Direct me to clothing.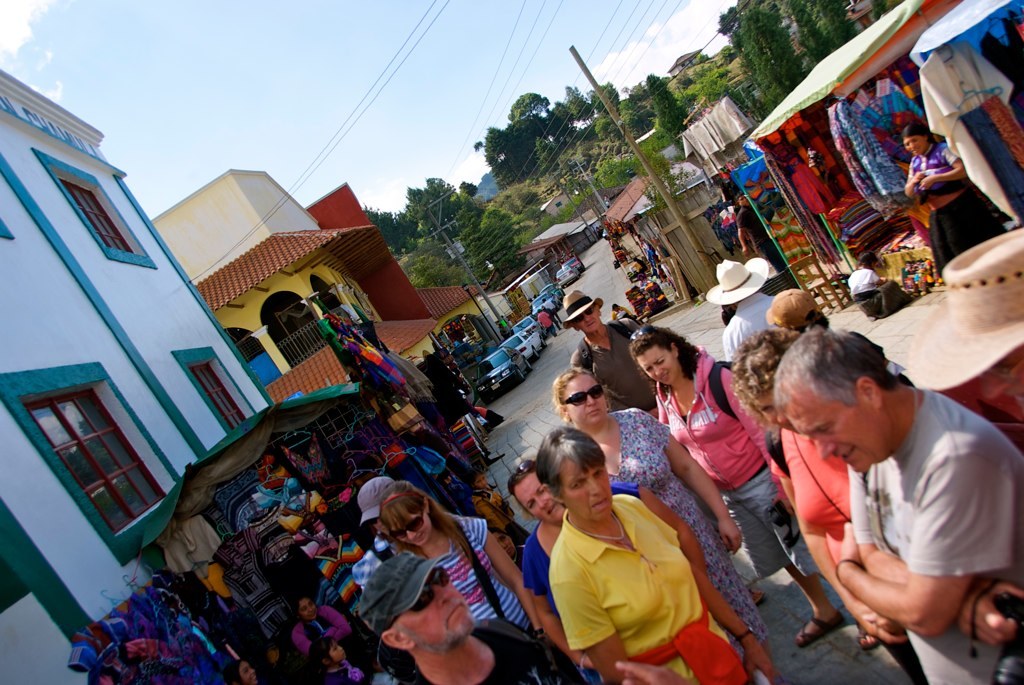
Direction: rect(849, 385, 1023, 684).
